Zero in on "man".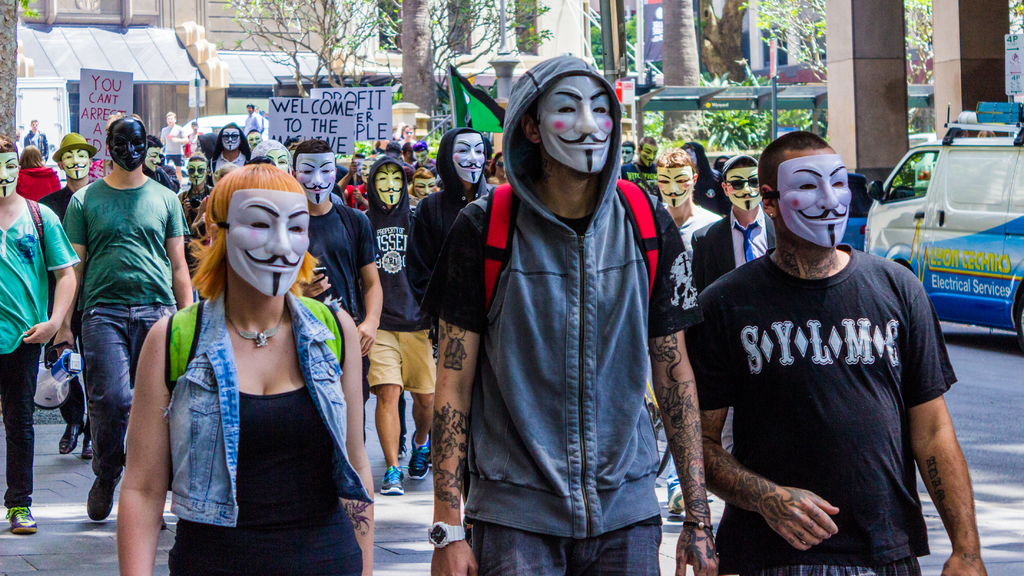
Zeroed in: <region>159, 112, 187, 186</region>.
